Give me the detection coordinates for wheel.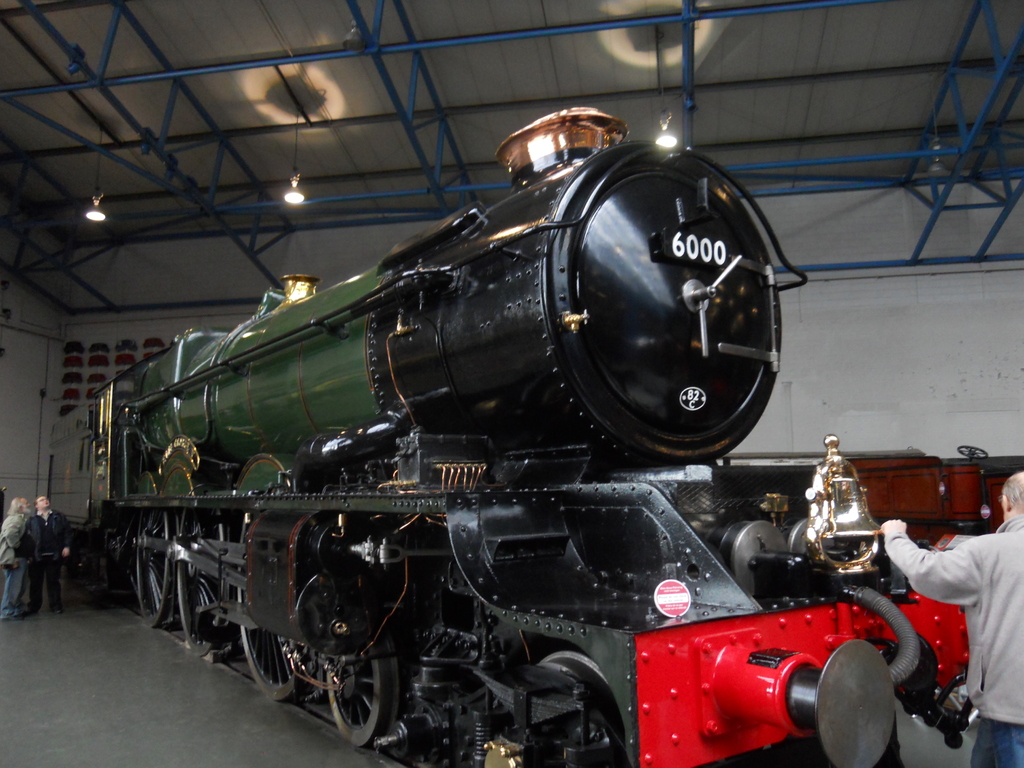
{"left": 540, "top": 653, "right": 625, "bottom": 767}.
